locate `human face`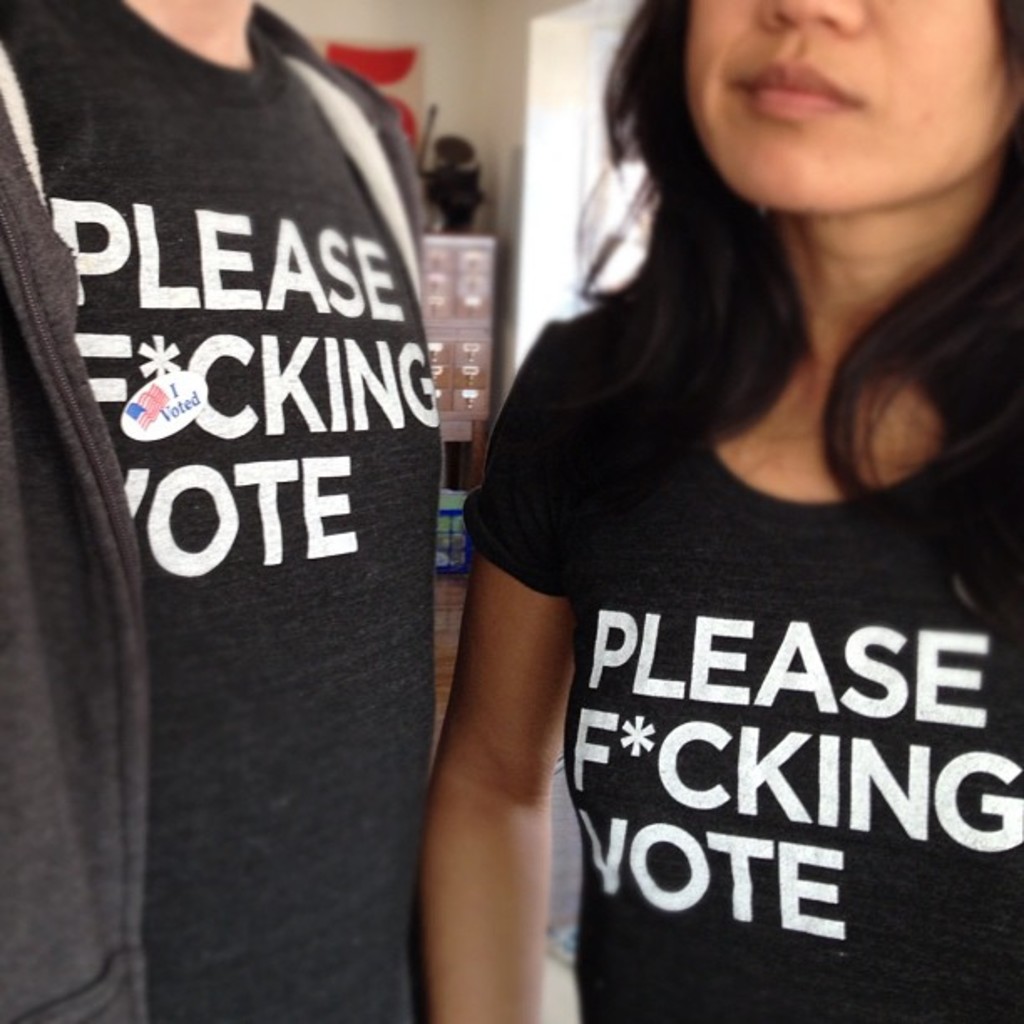
{"x1": 684, "y1": 0, "x2": 1022, "y2": 219}
